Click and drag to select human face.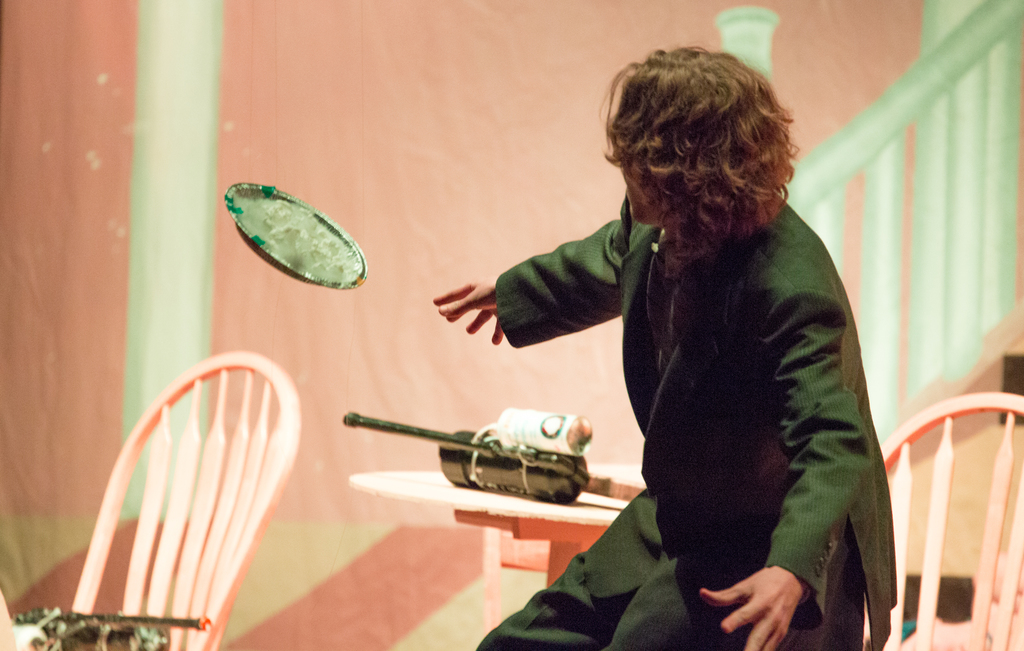
Selection: {"x1": 626, "y1": 168, "x2": 646, "y2": 219}.
